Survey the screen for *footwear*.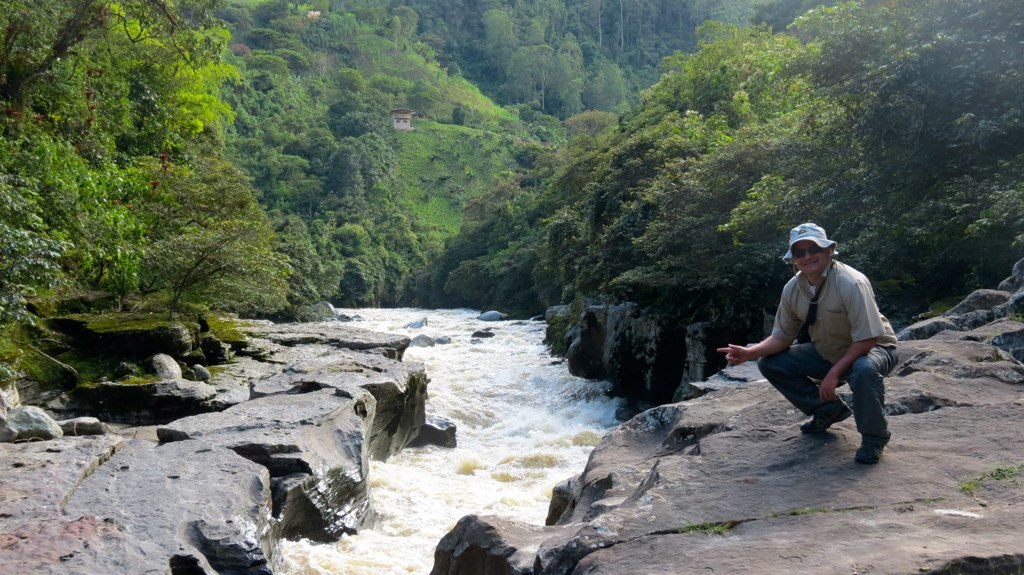
Survey found: rect(860, 436, 884, 468).
